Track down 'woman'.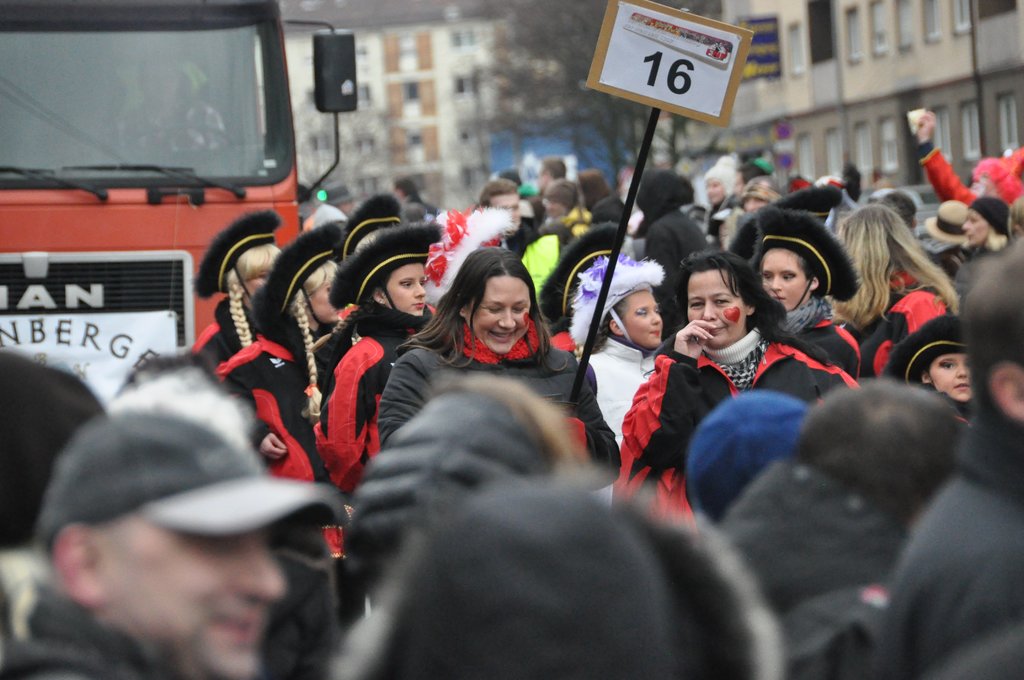
Tracked to x1=173 y1=203 x2=289 y2=366.
